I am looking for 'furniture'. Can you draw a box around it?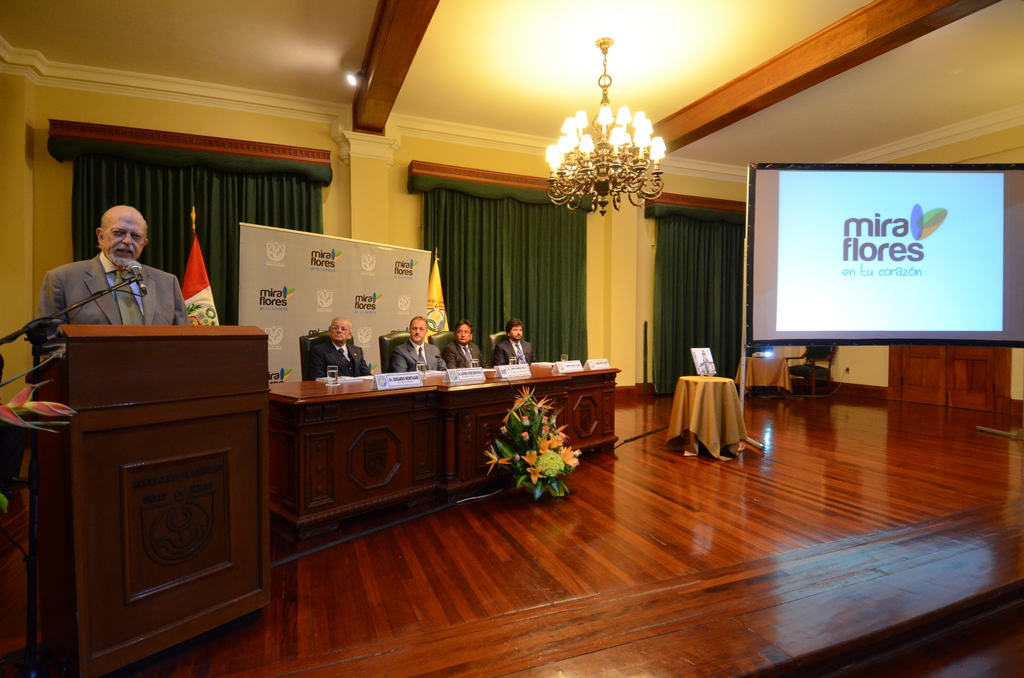
Sure, the bounding box is (x1=264, y1=357, x2=624, y2=532).
